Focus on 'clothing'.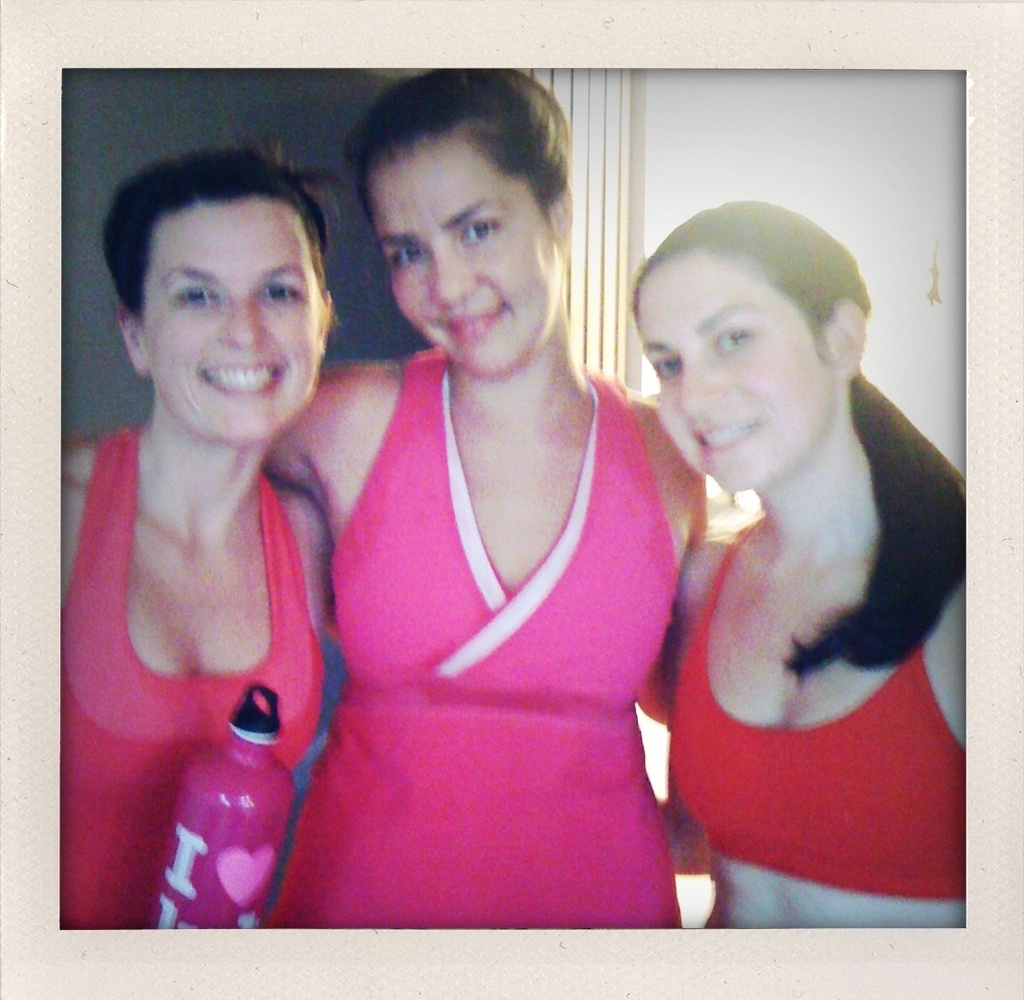
Focused at bbox=[674, 501, 967, 906].
